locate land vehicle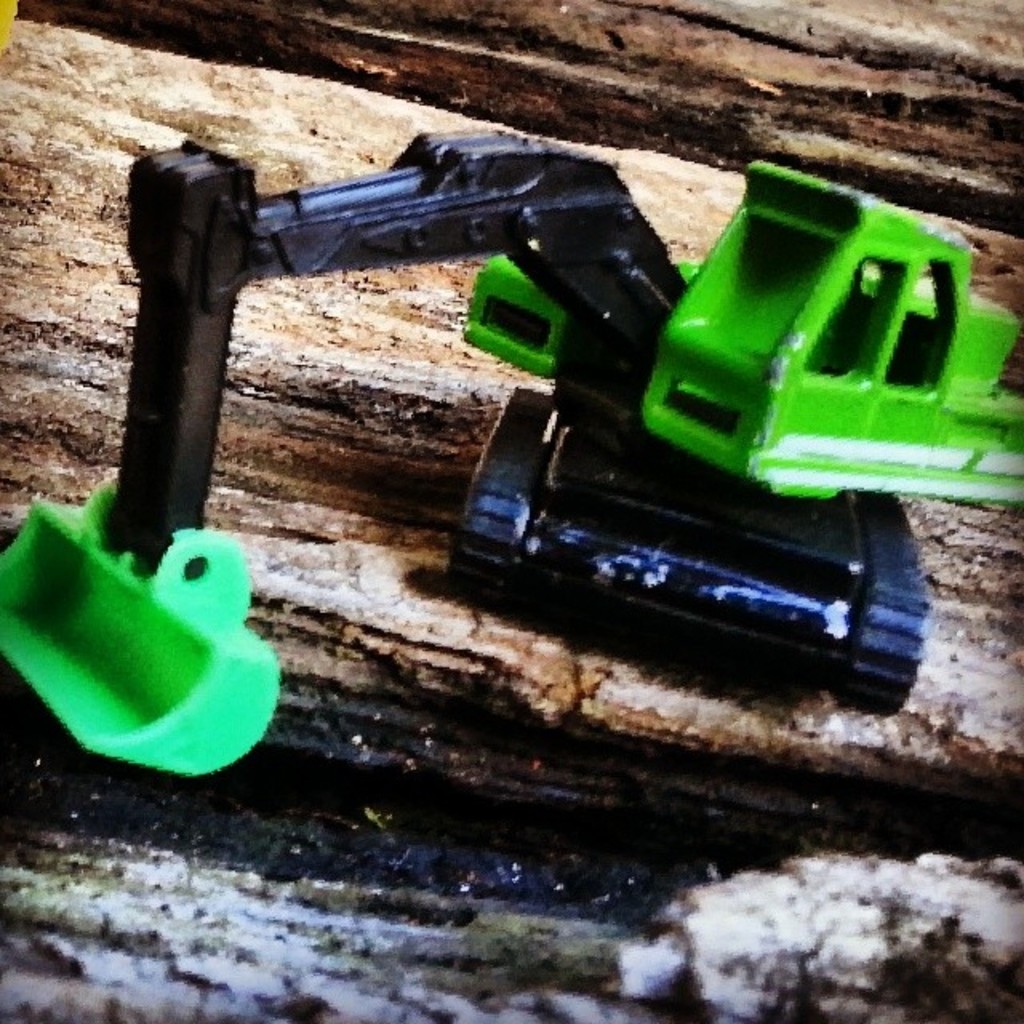
[x1=0, y1=125, x2=1022, y2=787]
